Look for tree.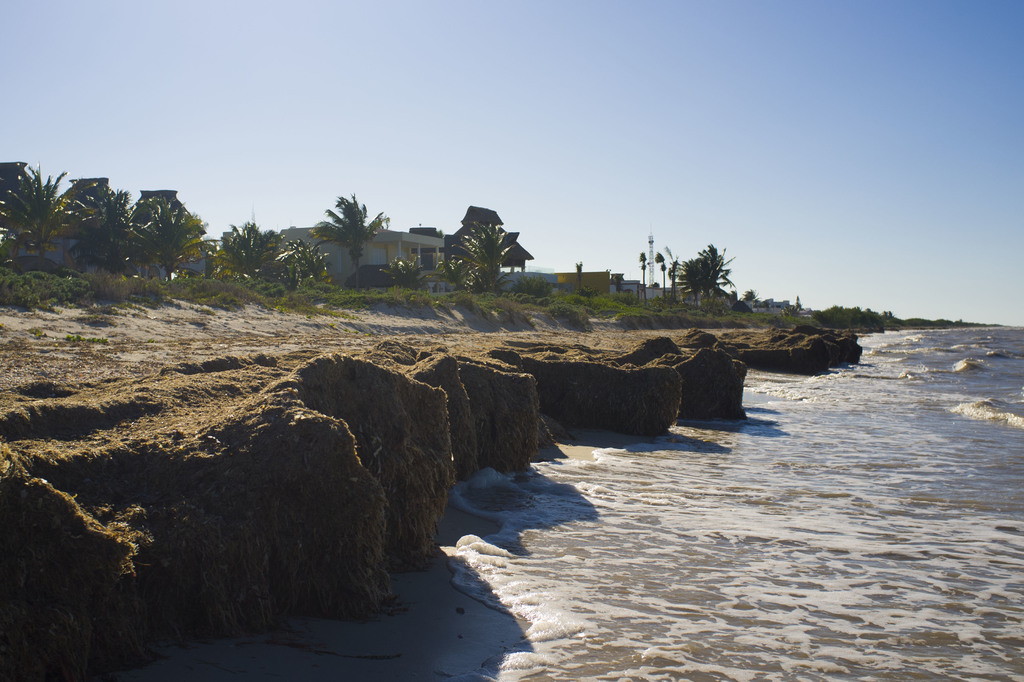
Found: 433:251:476:296.
